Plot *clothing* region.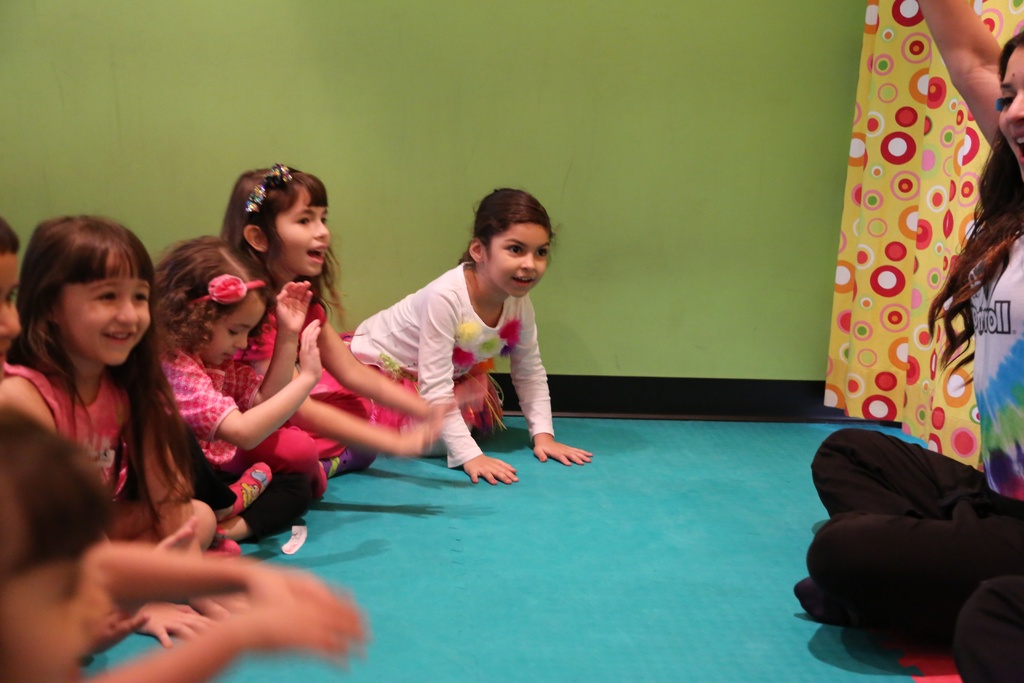
Plotted at [x1=234, y1=310, x2=375, y2=478].
